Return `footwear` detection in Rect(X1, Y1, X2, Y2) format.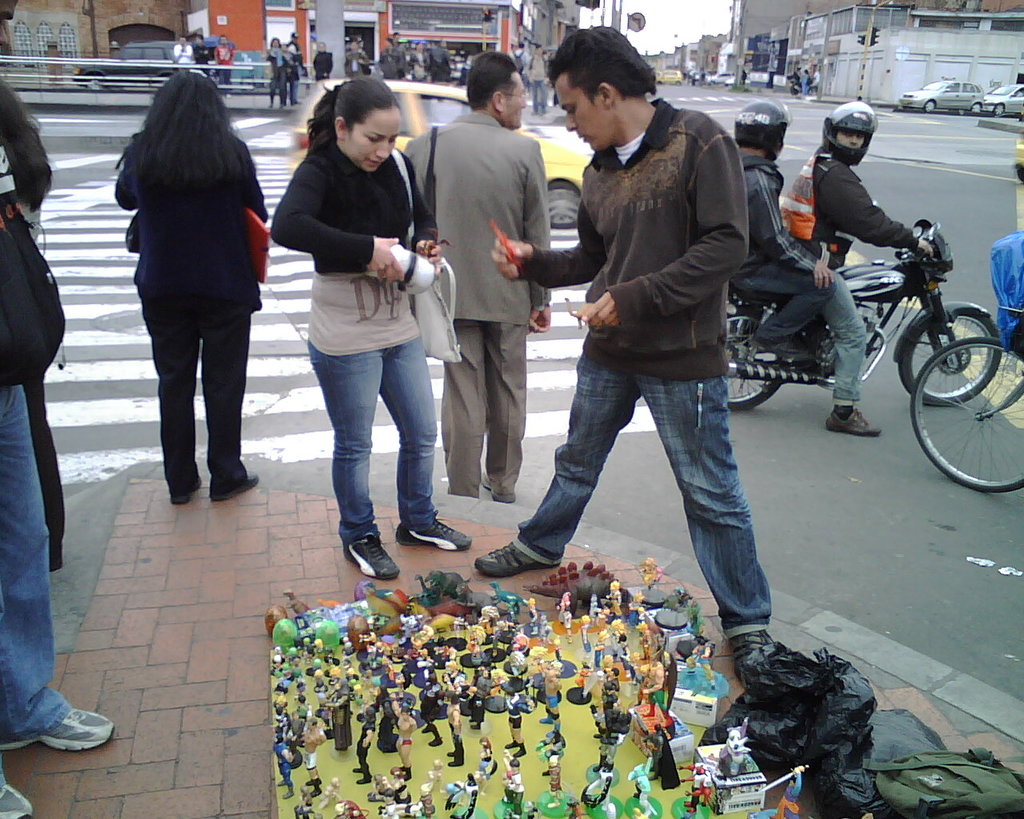
Rect(346, 530, 399, 575).
